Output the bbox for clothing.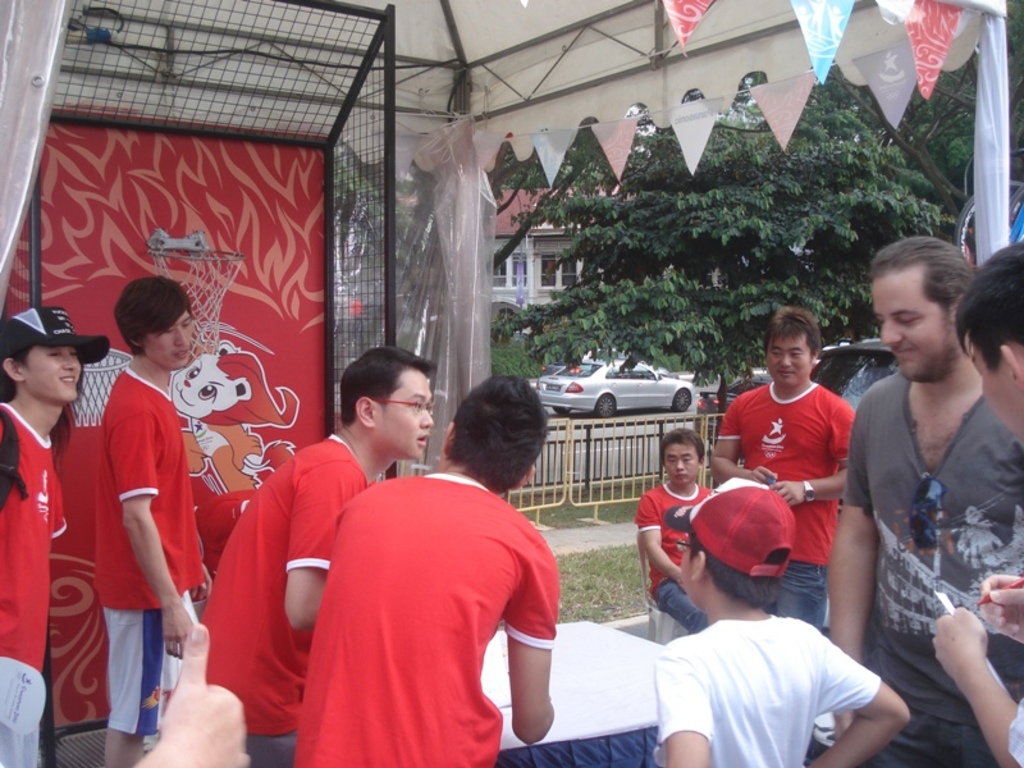
{"left": 92, "top": 366, "right": 201, "bottom": 739}.
